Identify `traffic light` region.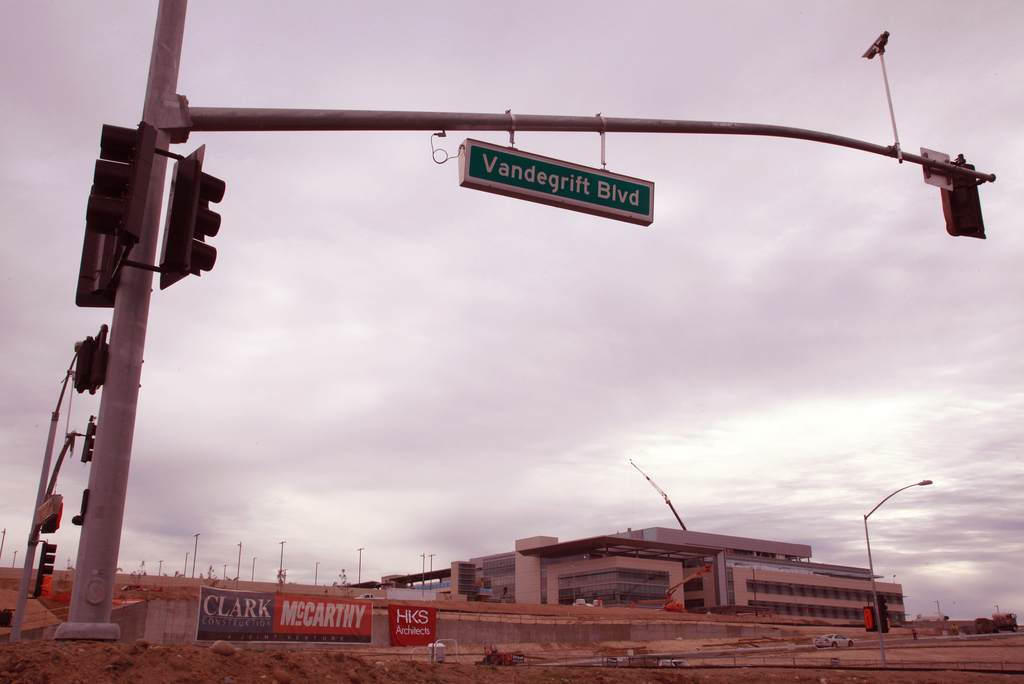
Region: (left=877, top=594, right=887, bottom=631).
